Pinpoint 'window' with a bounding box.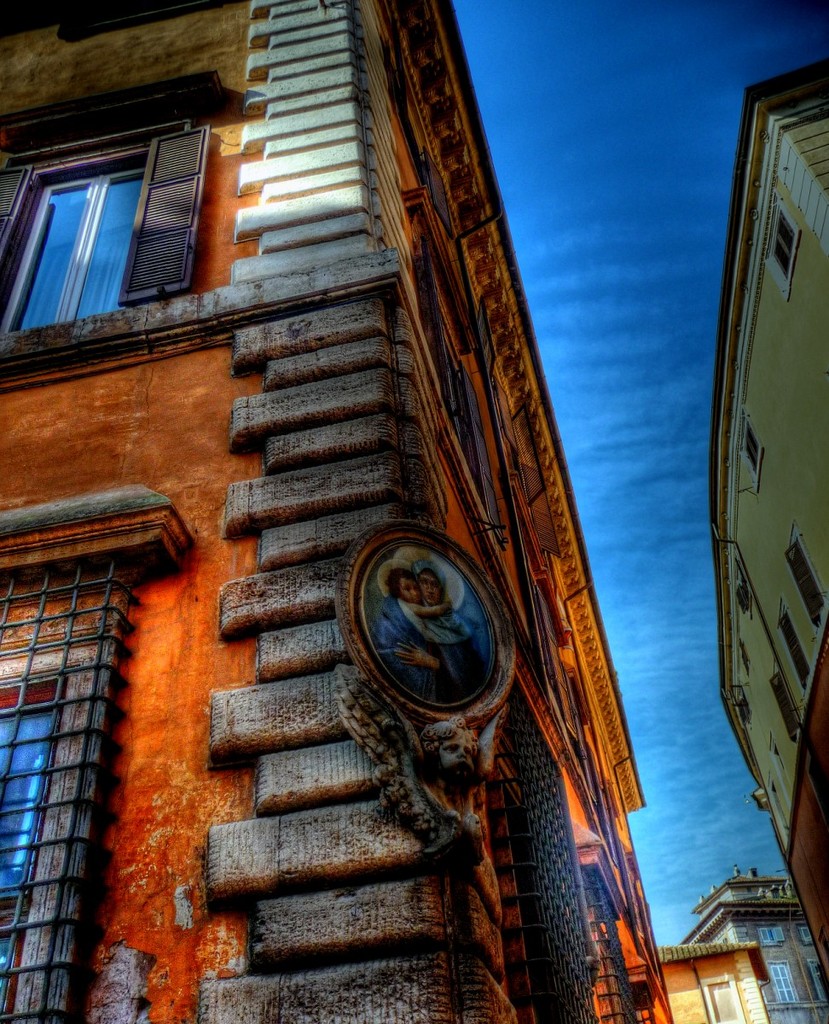
box(787, 542, 824, 646).
